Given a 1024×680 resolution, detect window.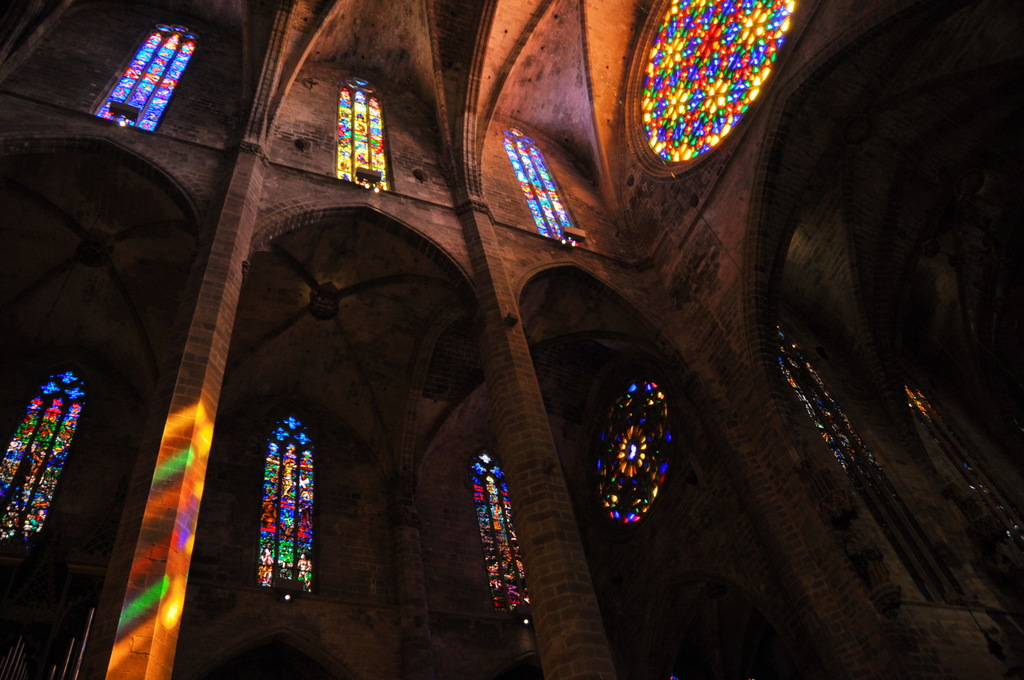
[338,83,393,196].
